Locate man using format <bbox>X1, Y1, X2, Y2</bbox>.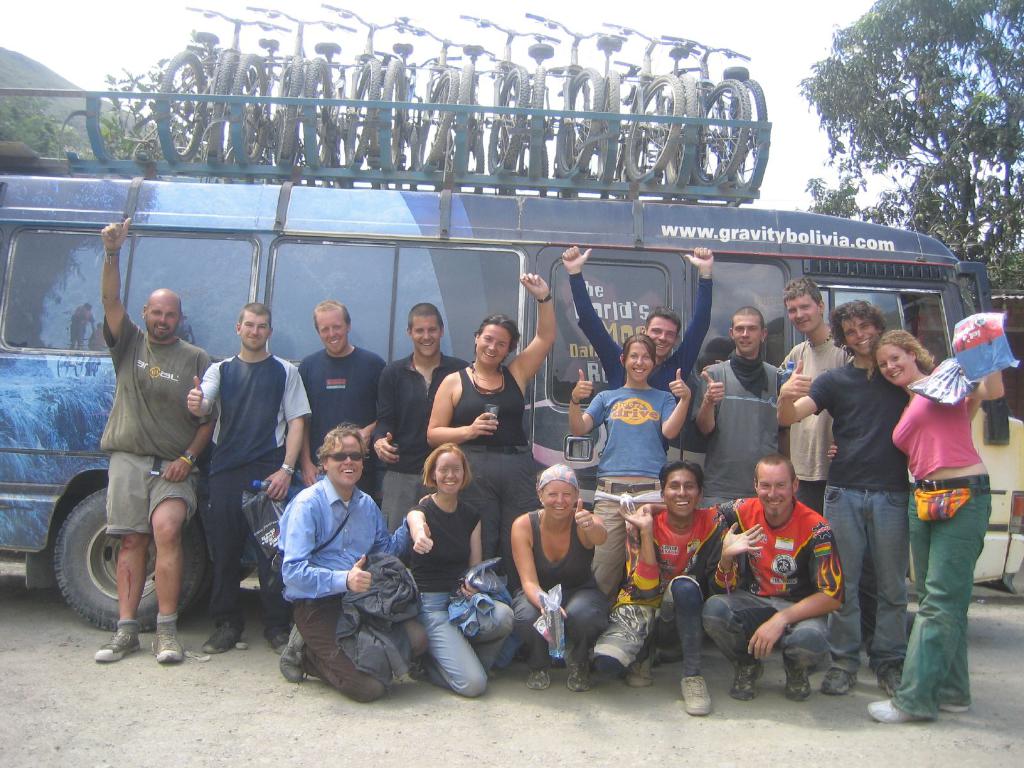
<bbox>377, 304, 452, 540</bbox>.
